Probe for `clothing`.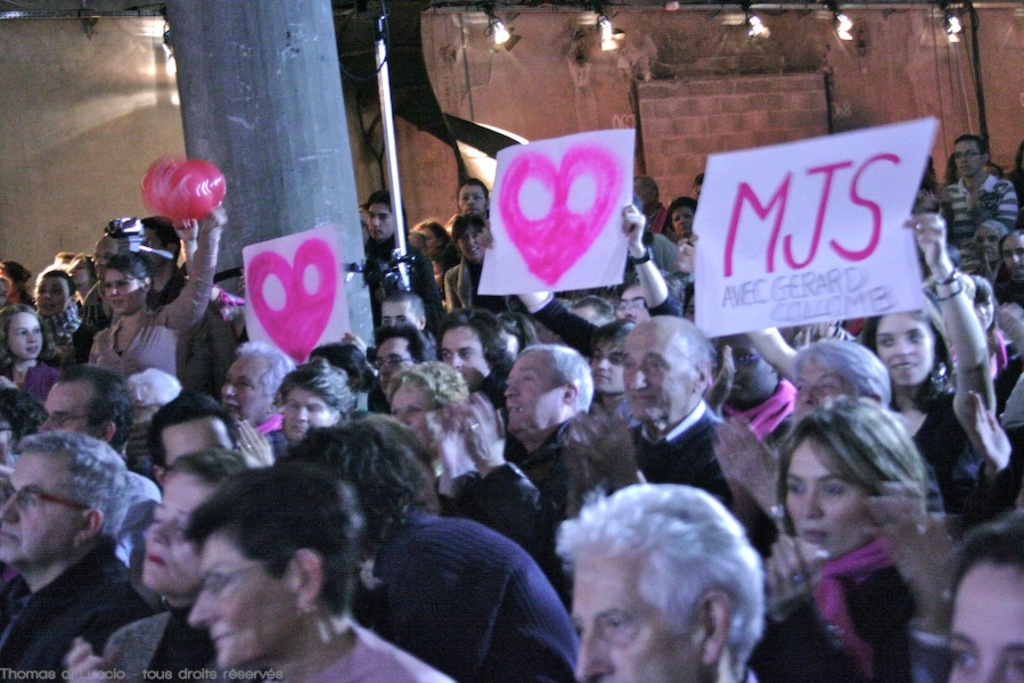
Probe result: (444,429,570,592).
